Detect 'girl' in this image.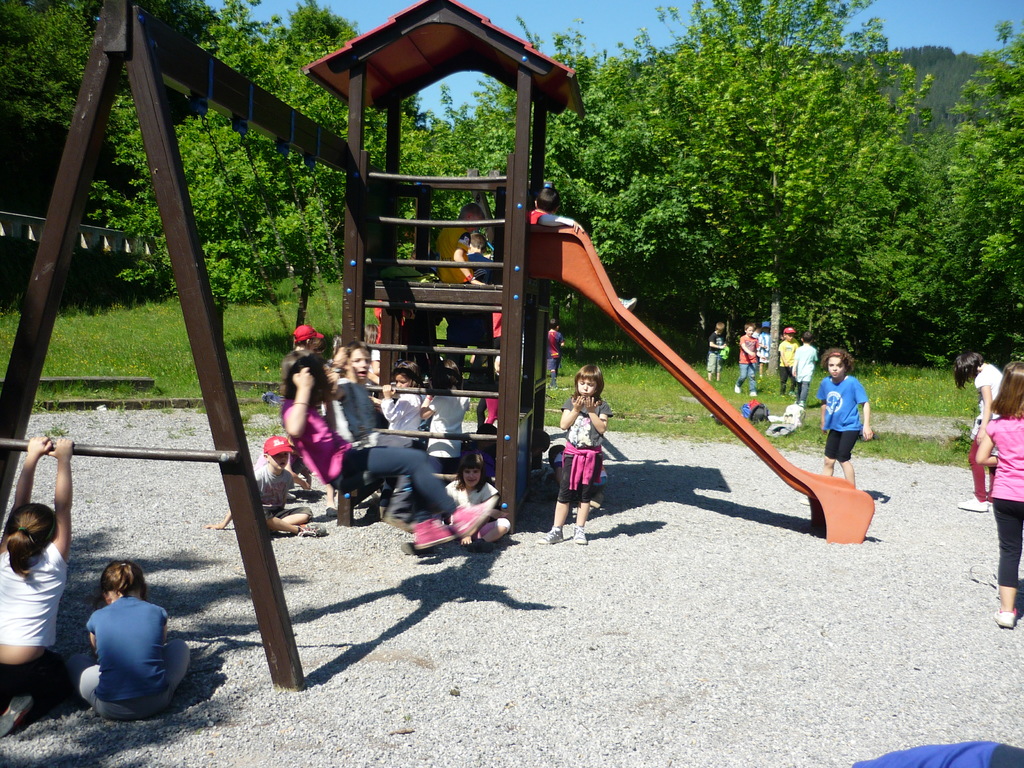
Detection: bbox(381, 361, 422, 440).
